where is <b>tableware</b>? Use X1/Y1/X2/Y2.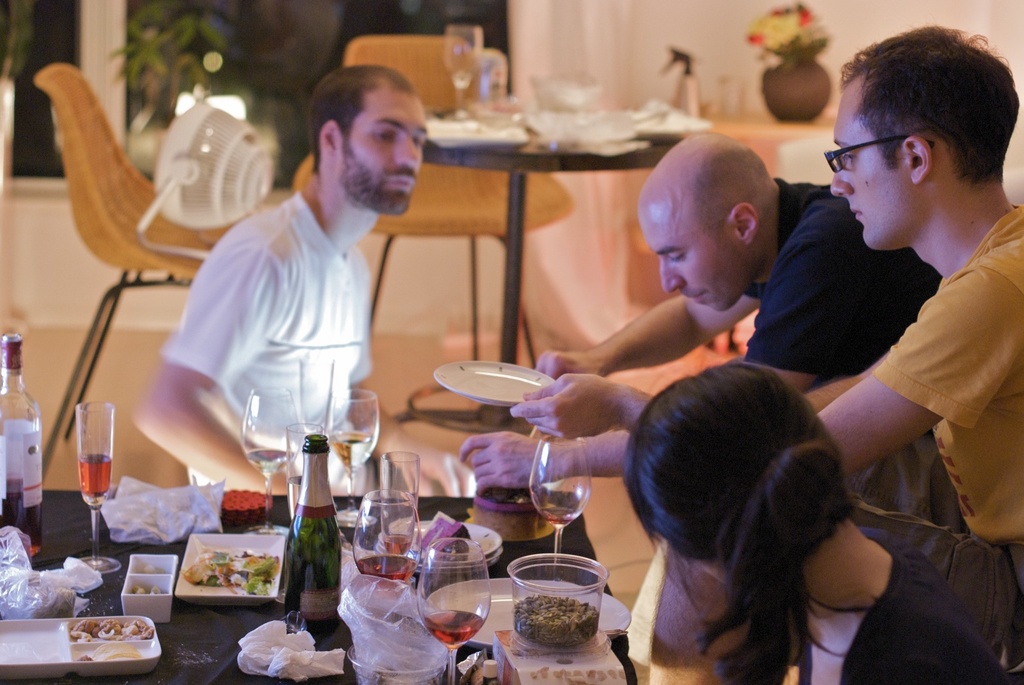
506/553/610/661.
